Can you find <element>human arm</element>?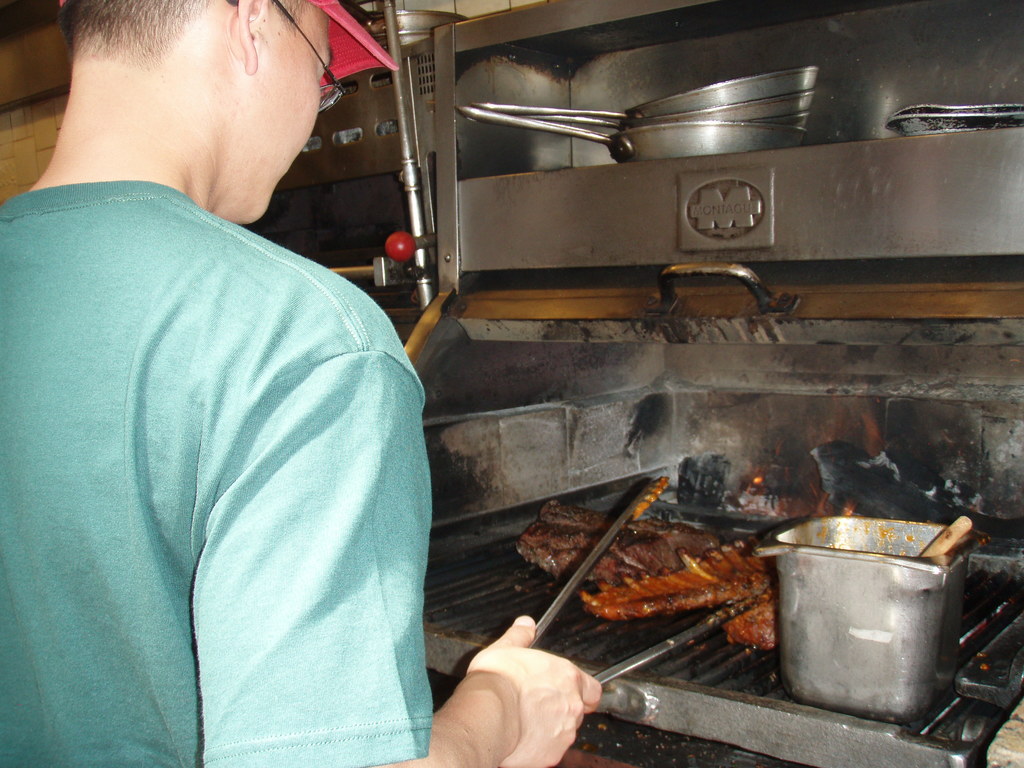
Yes, bounding box: 201/362/603/767.
